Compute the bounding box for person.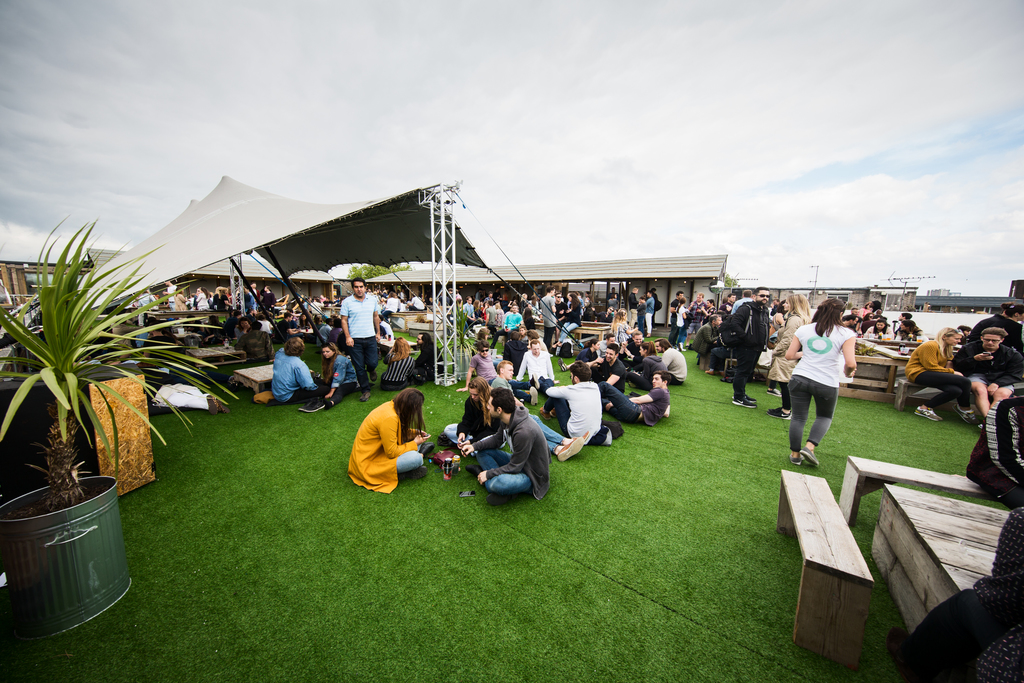
412, 334, 444, 375.
